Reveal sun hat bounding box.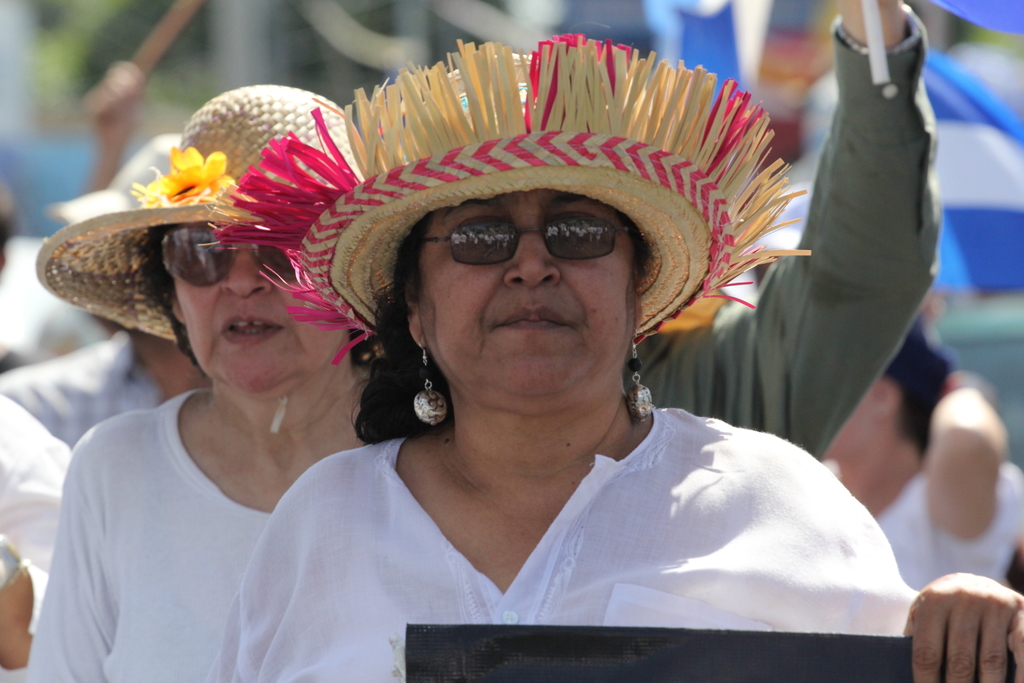
Revealed: (x1=41, y1=133, x2=184, y2=236).
